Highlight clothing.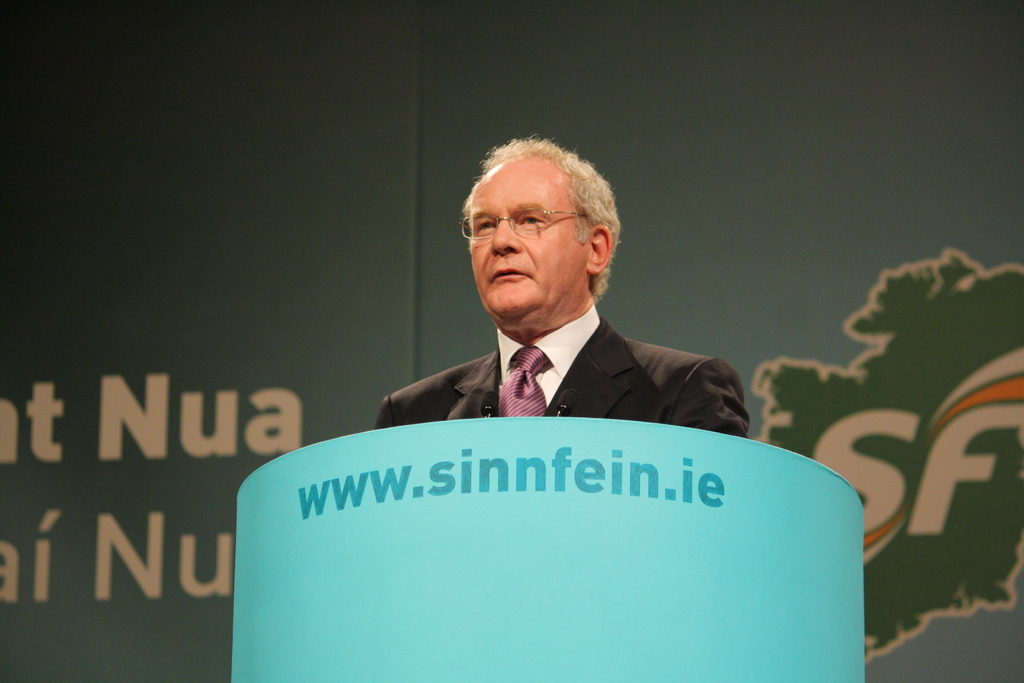
Highlighted region: crop(378, 308, 751, 445).
